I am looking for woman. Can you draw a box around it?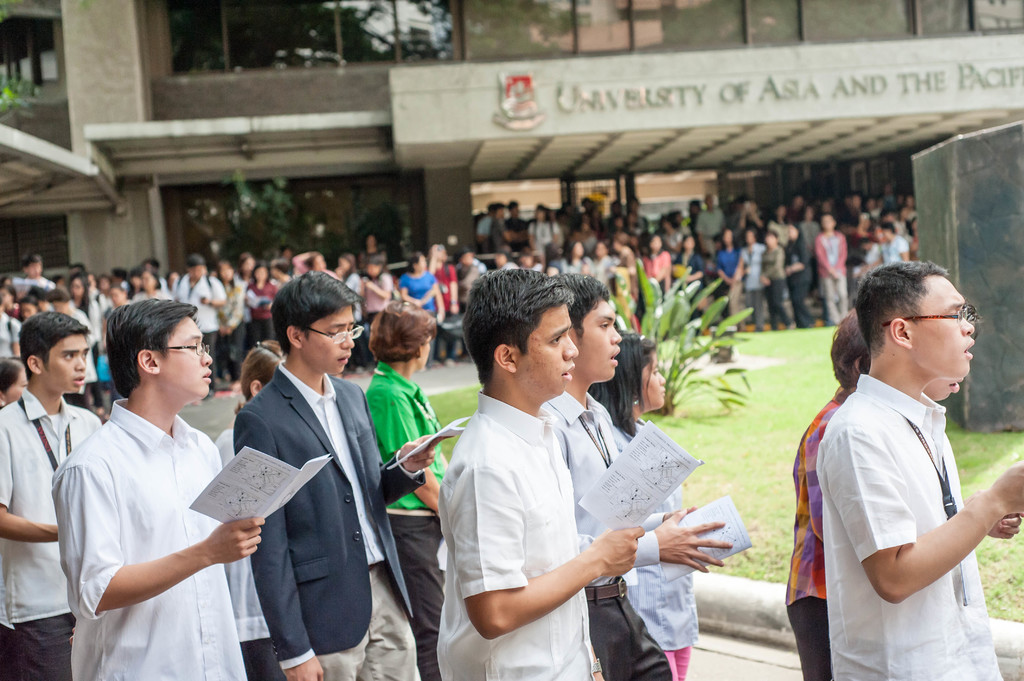
Sure, the bounding box is 209/338/288/680.
